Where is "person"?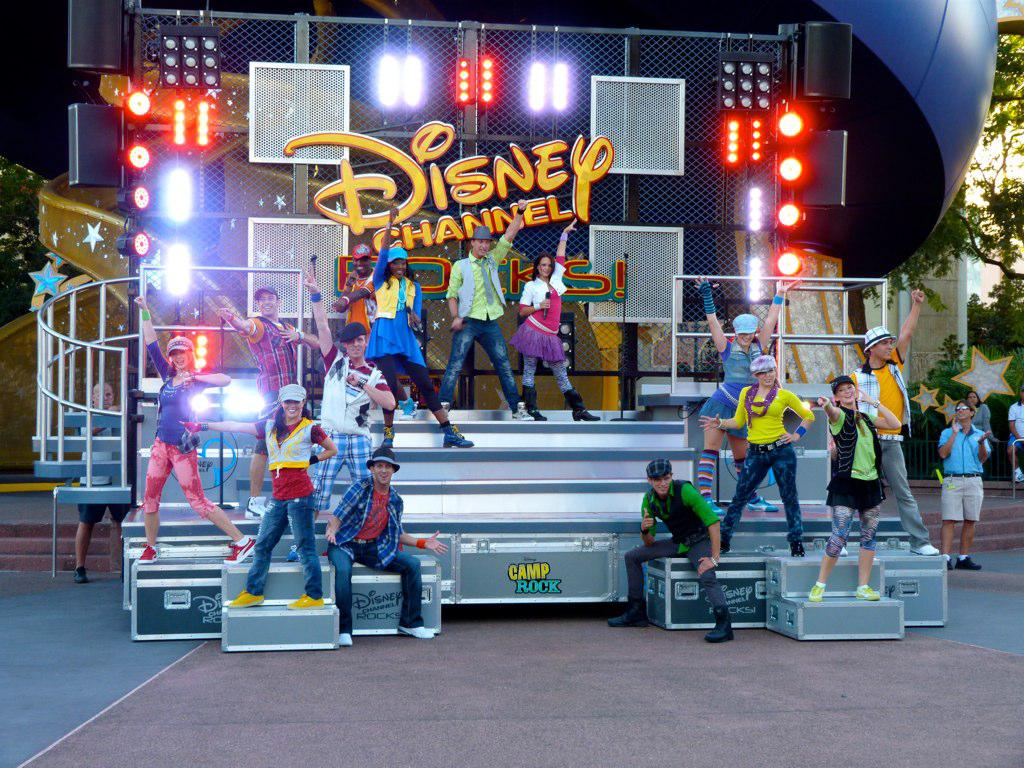
bbox=[843, 286, 936, 554].
